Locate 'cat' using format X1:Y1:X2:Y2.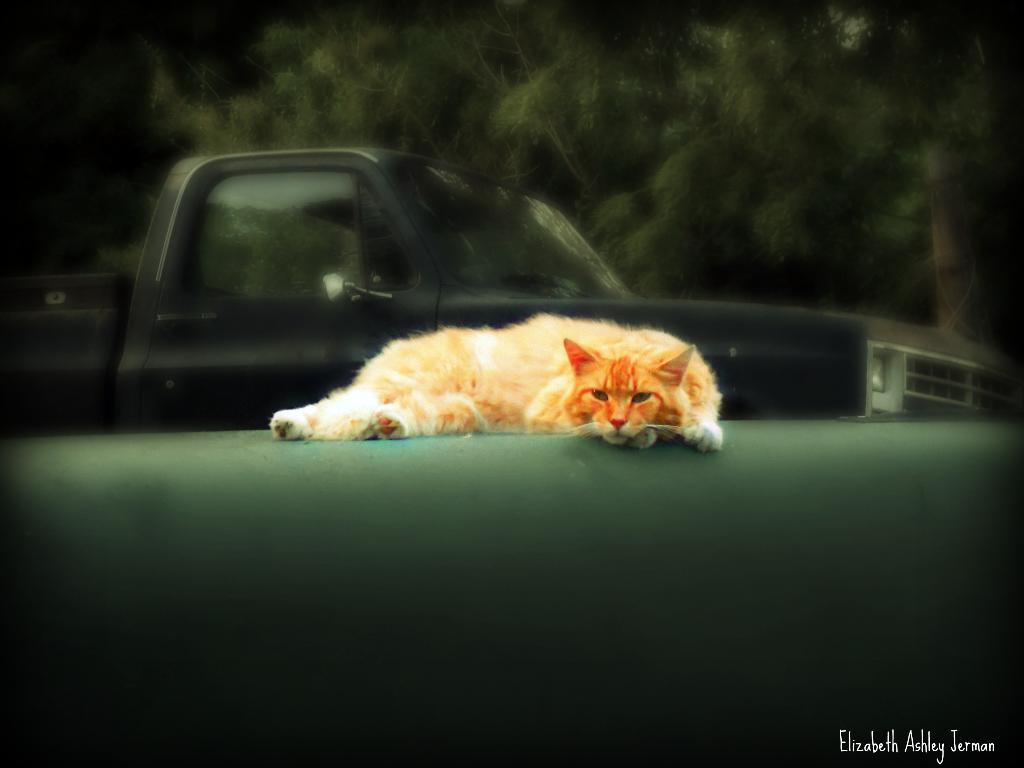
267:314:723:454.
